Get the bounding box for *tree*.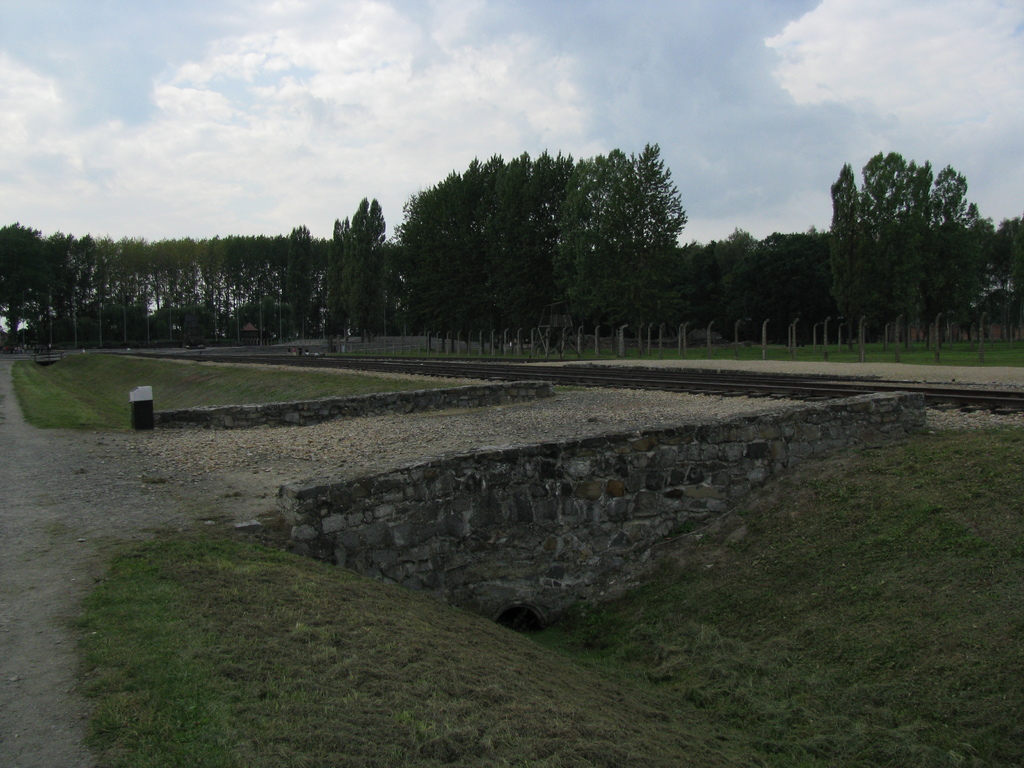
bbox=[182, 237, 204, 342].
